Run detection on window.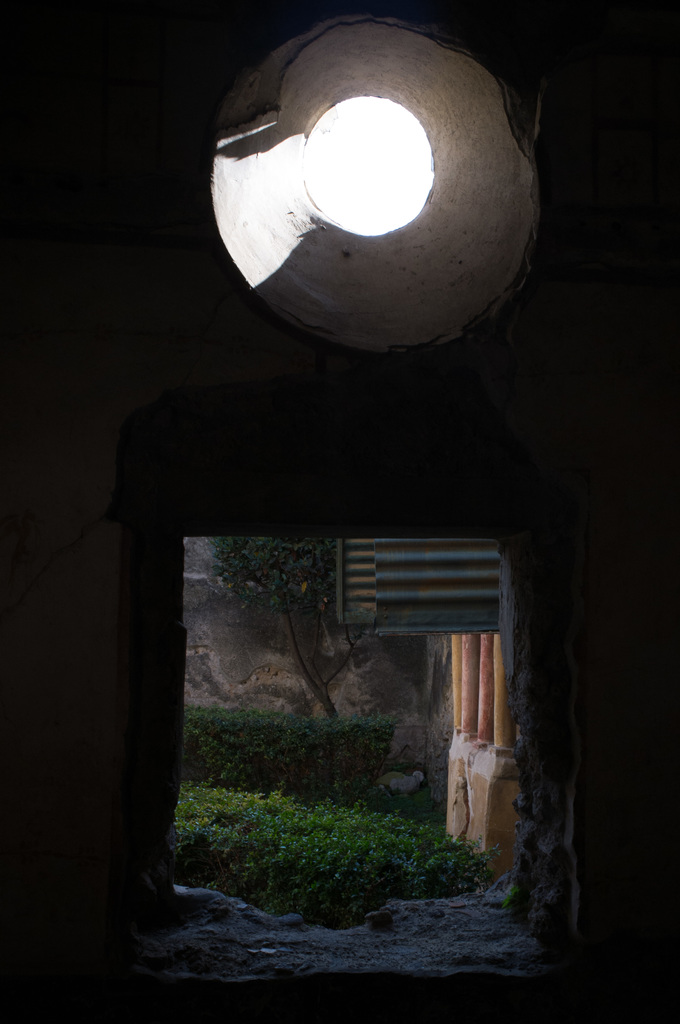
Result: {"left": 73, "top": 301, "right": 586, "bottom": 912}.
